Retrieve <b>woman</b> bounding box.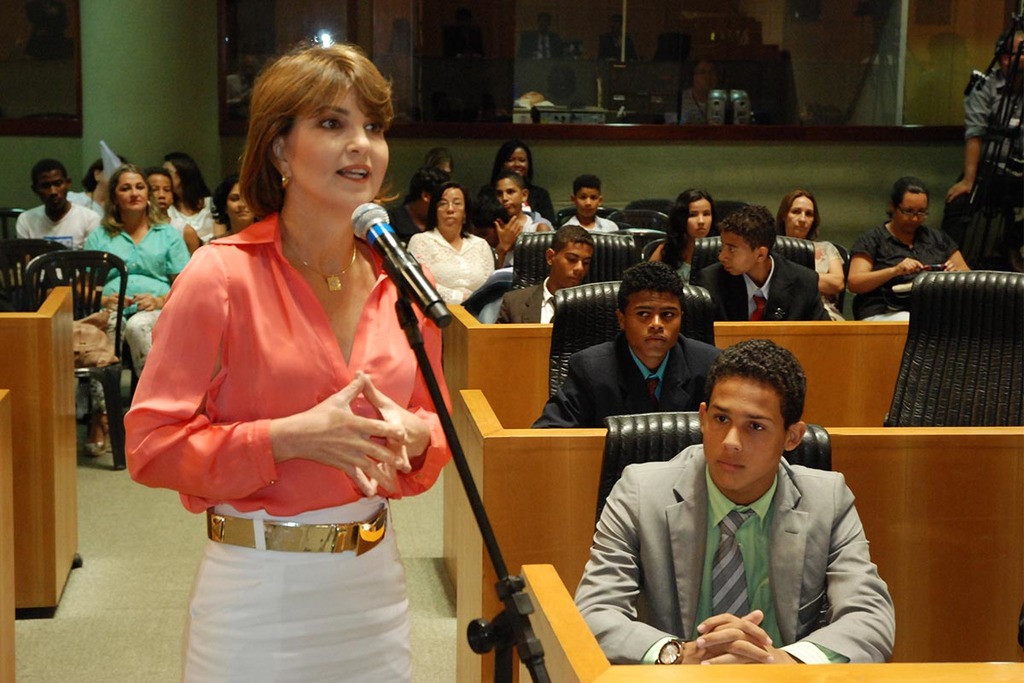
Bounding box: (158, 140, 218, 231).
